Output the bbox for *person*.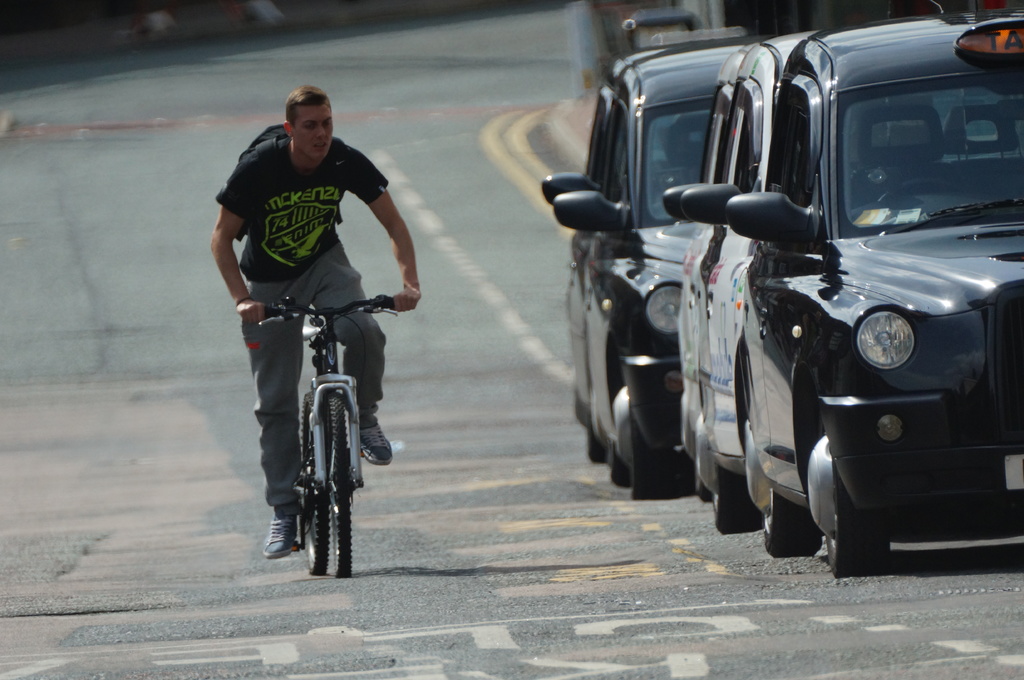
pyautogui.locateOnScreen(224, 91, 414, 532).
